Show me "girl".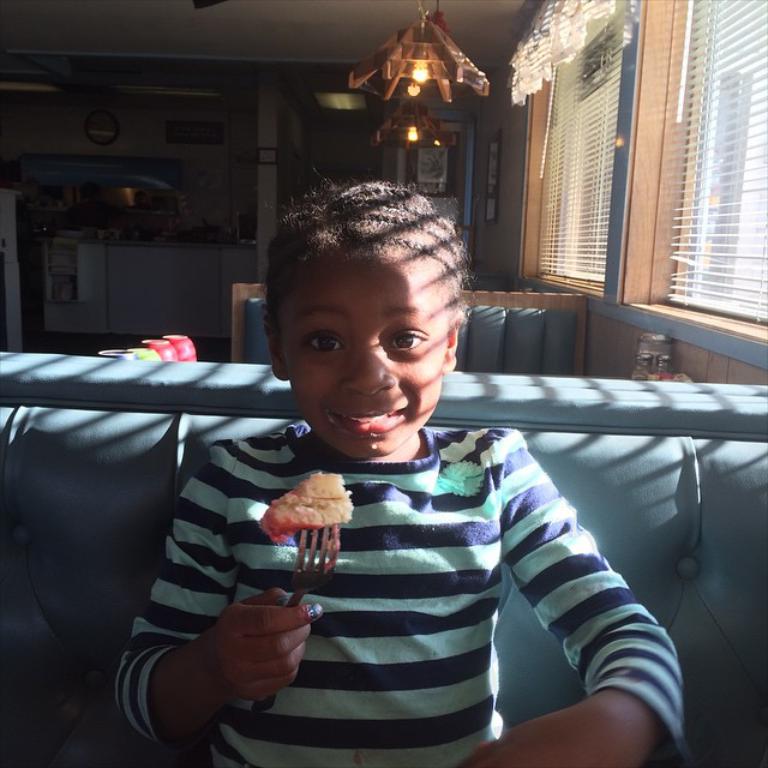
"girl" is here: (left=121, top=181, right=689, bottom=767).
